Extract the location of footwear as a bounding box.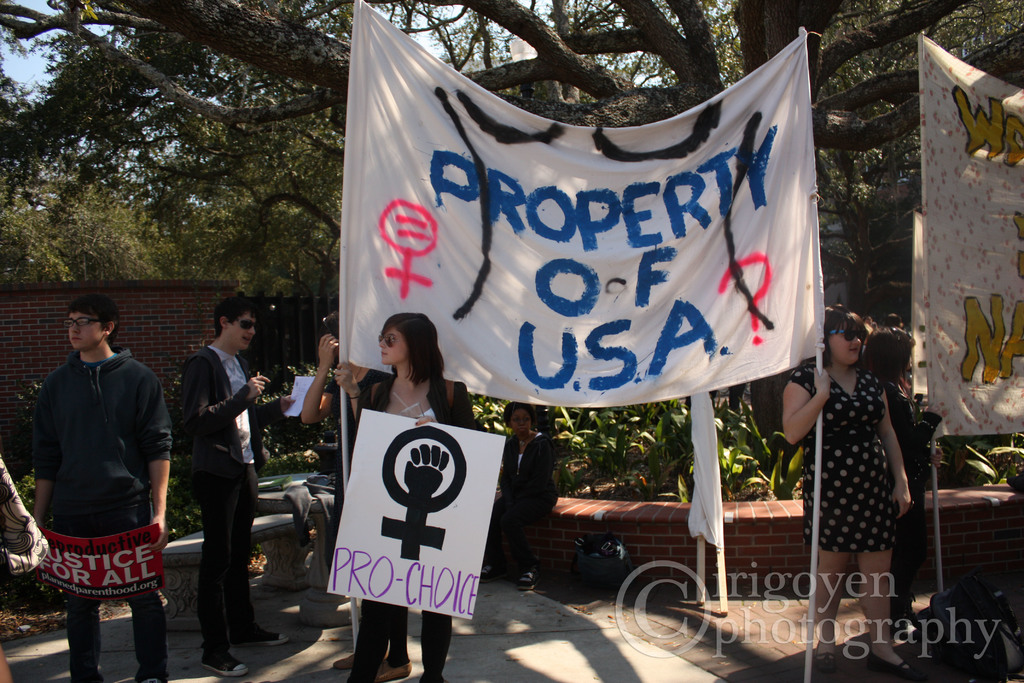
<bbox>379, 659, 412, 682</bbox>.
